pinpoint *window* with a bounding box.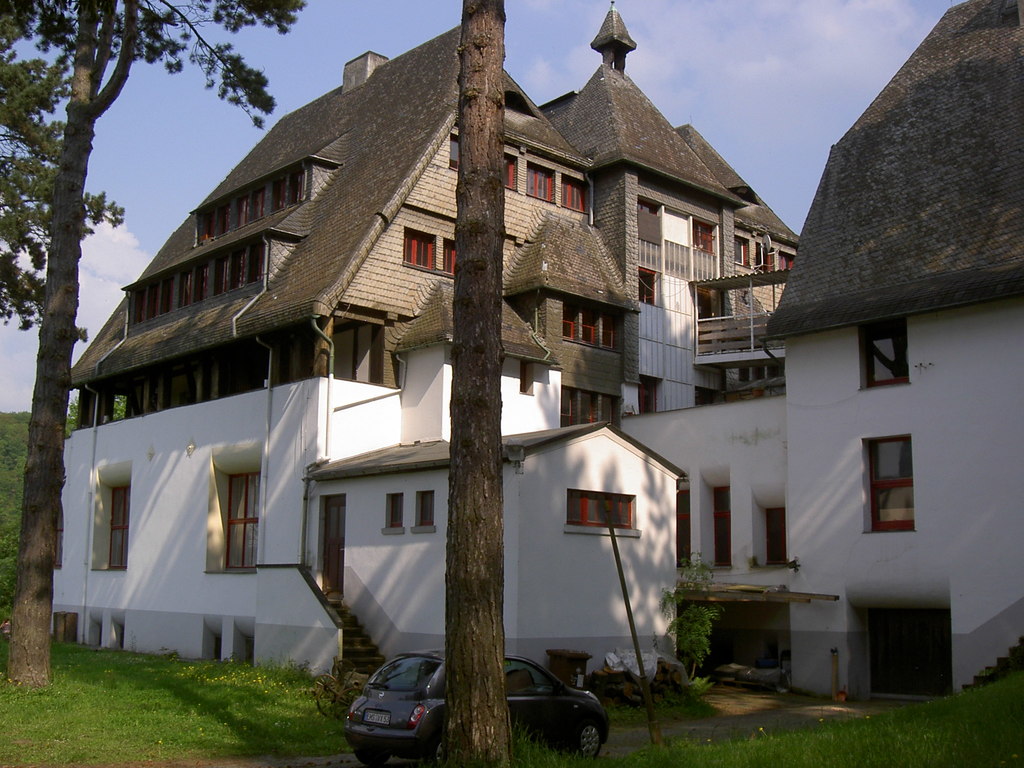
105 479 127 566.
